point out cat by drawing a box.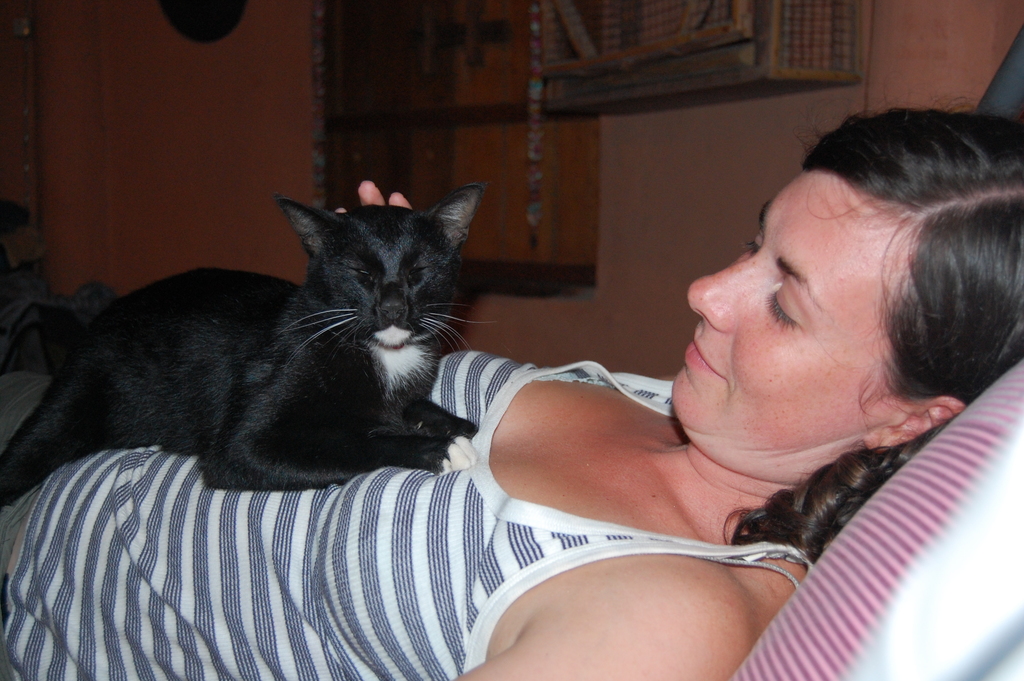
[x1=0, y1=180, x2=504, y2=511].
